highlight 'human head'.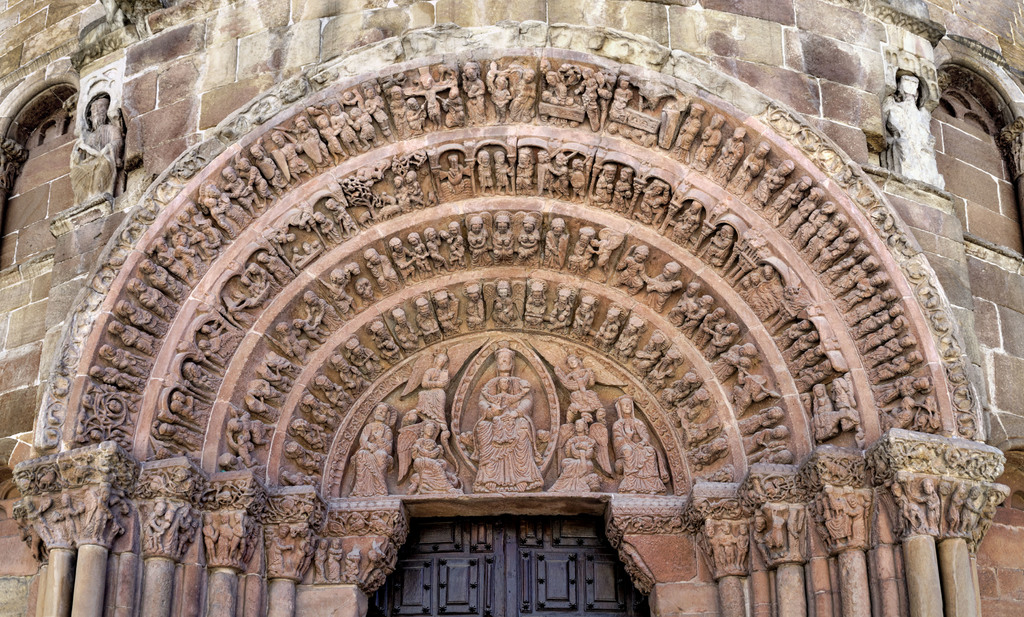
Highlighted region: [661,350,675,365].
